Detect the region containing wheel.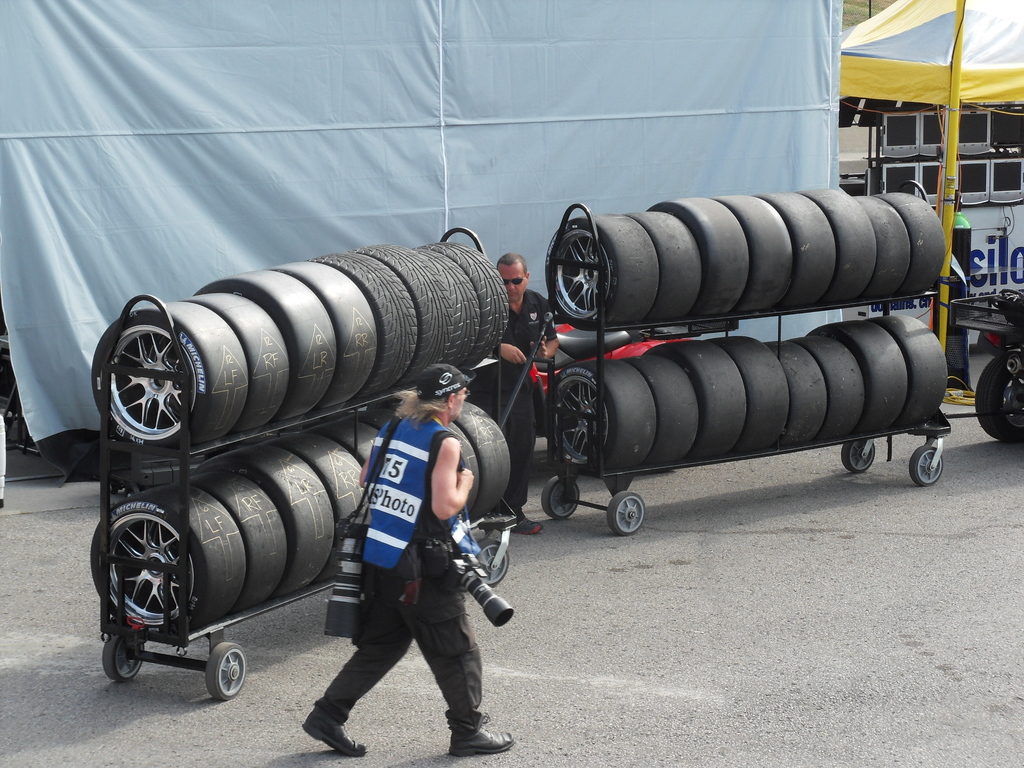
bbox(909, 442, 945, 490).
